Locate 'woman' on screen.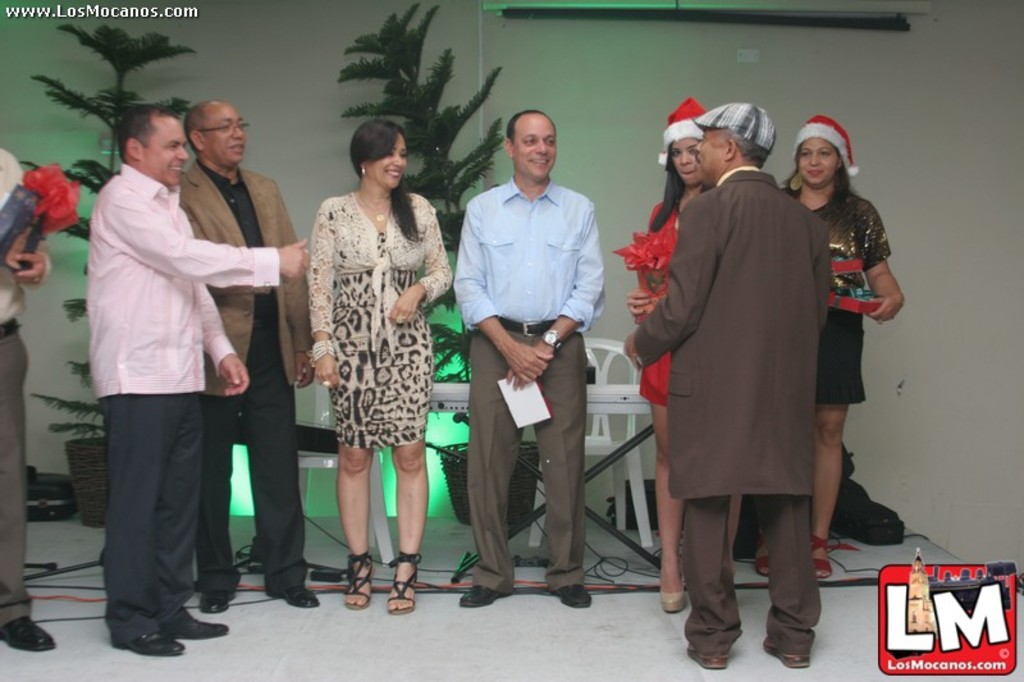
On screen at <bbox>282, 118, 443, 591</bbox>.
